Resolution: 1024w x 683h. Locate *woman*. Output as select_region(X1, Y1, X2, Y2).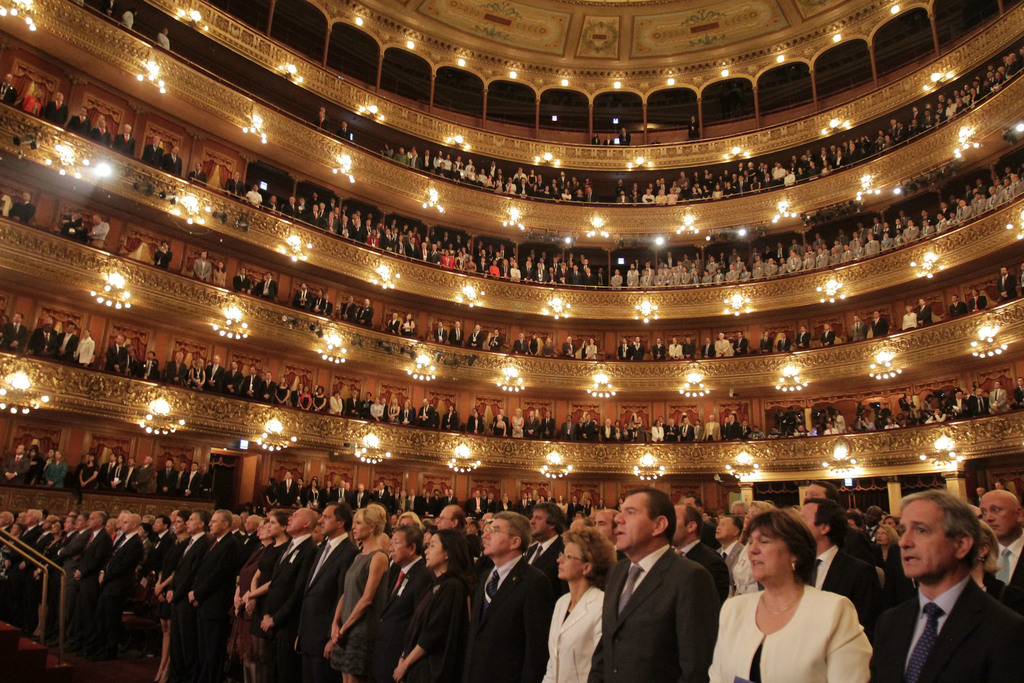
select_region(439, 247, 458, 268).
